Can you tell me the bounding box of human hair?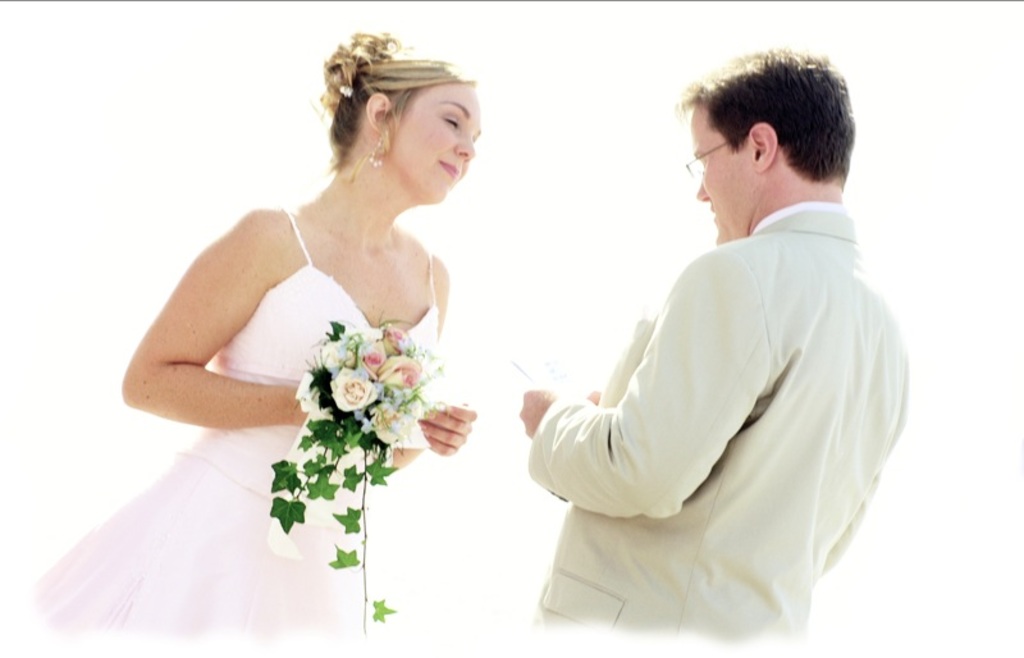
region(300, 27, 477, 170).
